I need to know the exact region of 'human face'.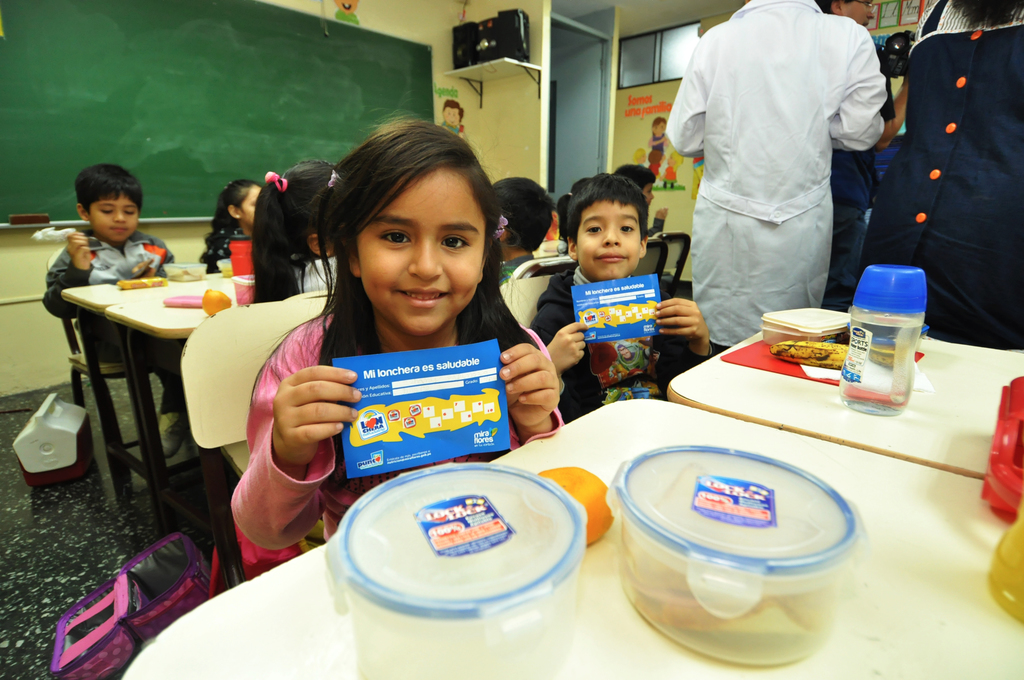
Region: [left=240, top=185, right=264, bottom=224].
